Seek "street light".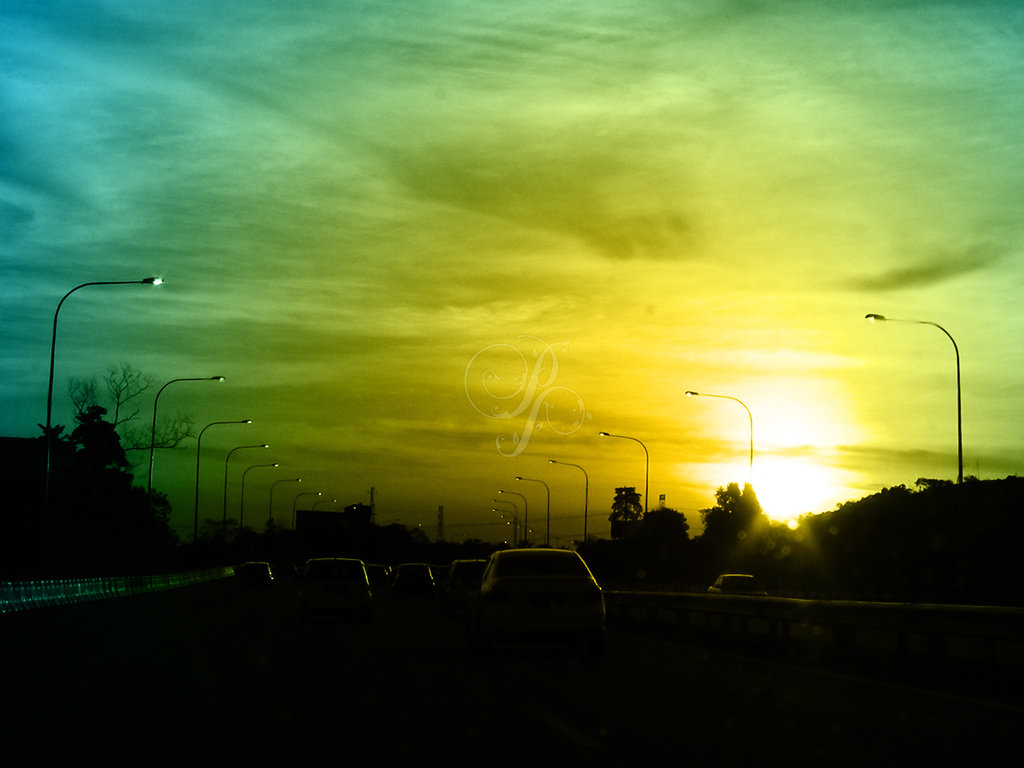
locate(859, 310, 966, 486).
